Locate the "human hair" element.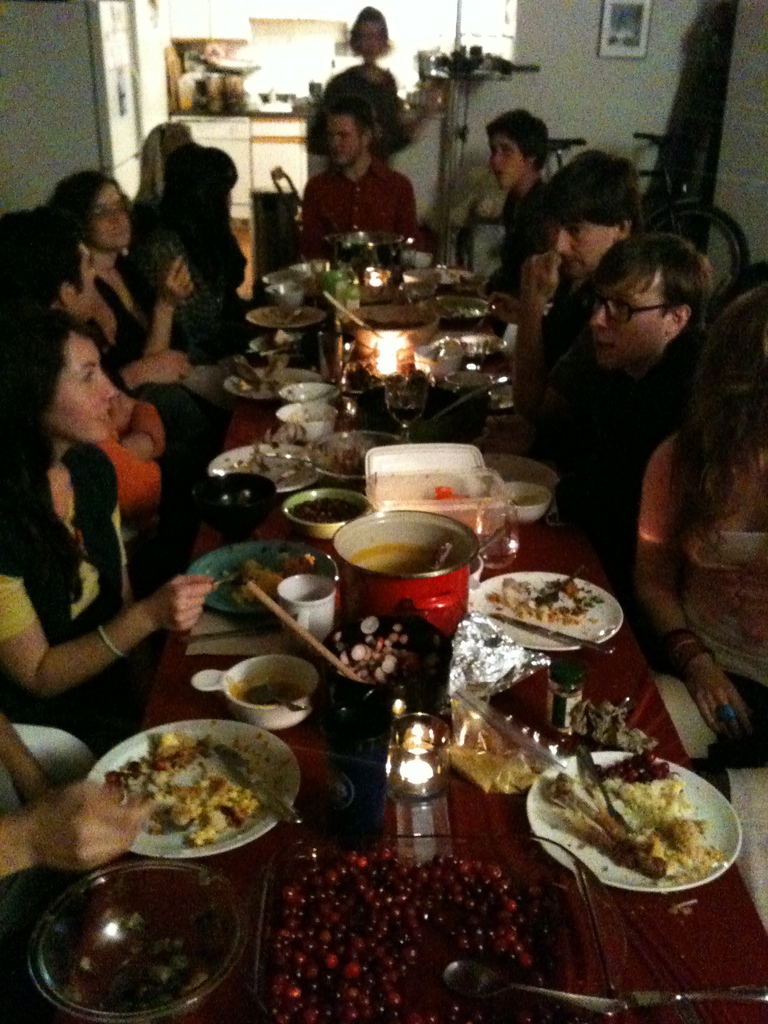
Element bbox: 348:4:387:54.
